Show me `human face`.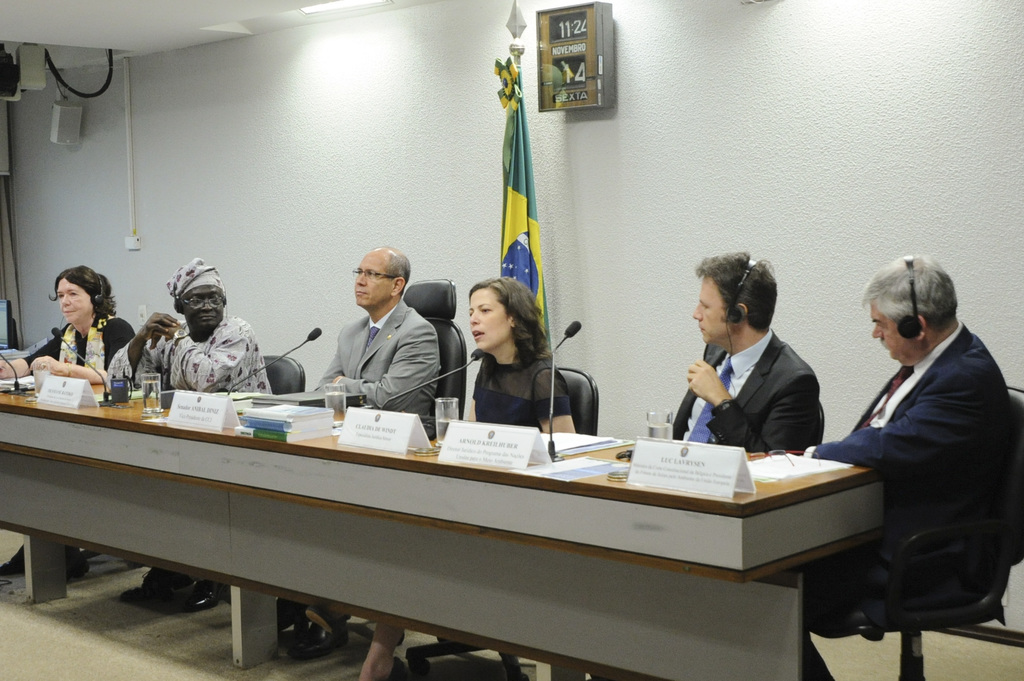
`human face` is here: x1=180, y1=284, x2=222, y2=326.
